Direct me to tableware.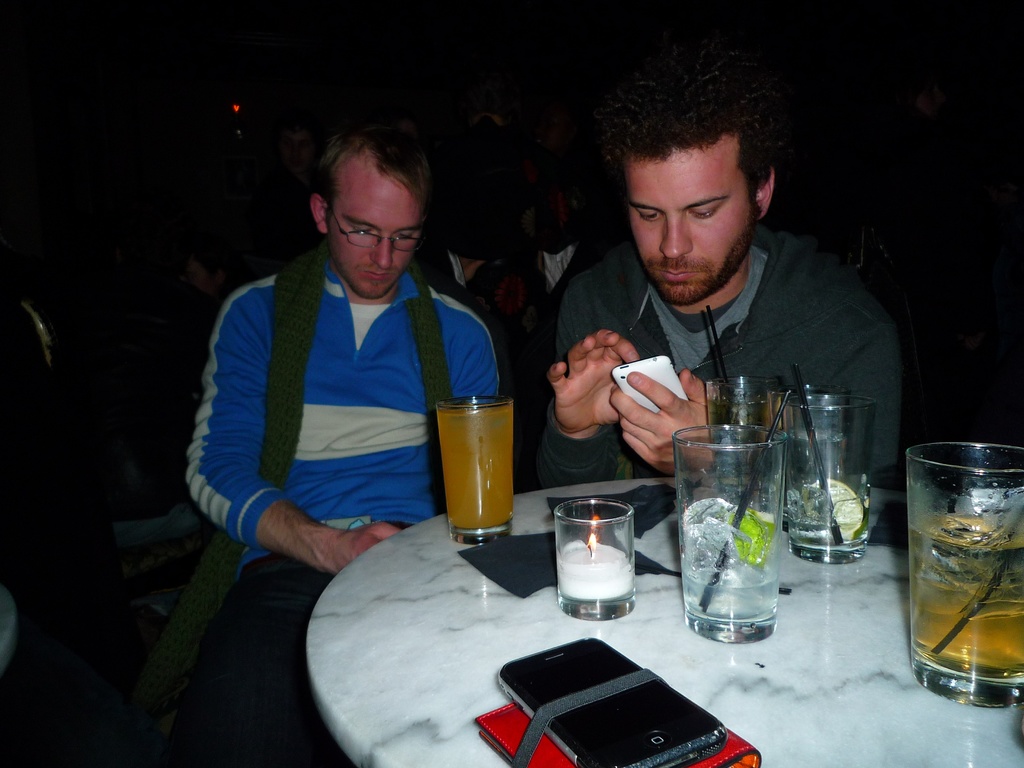
Direction: left=705, top=373, right=773, bottom=511.
